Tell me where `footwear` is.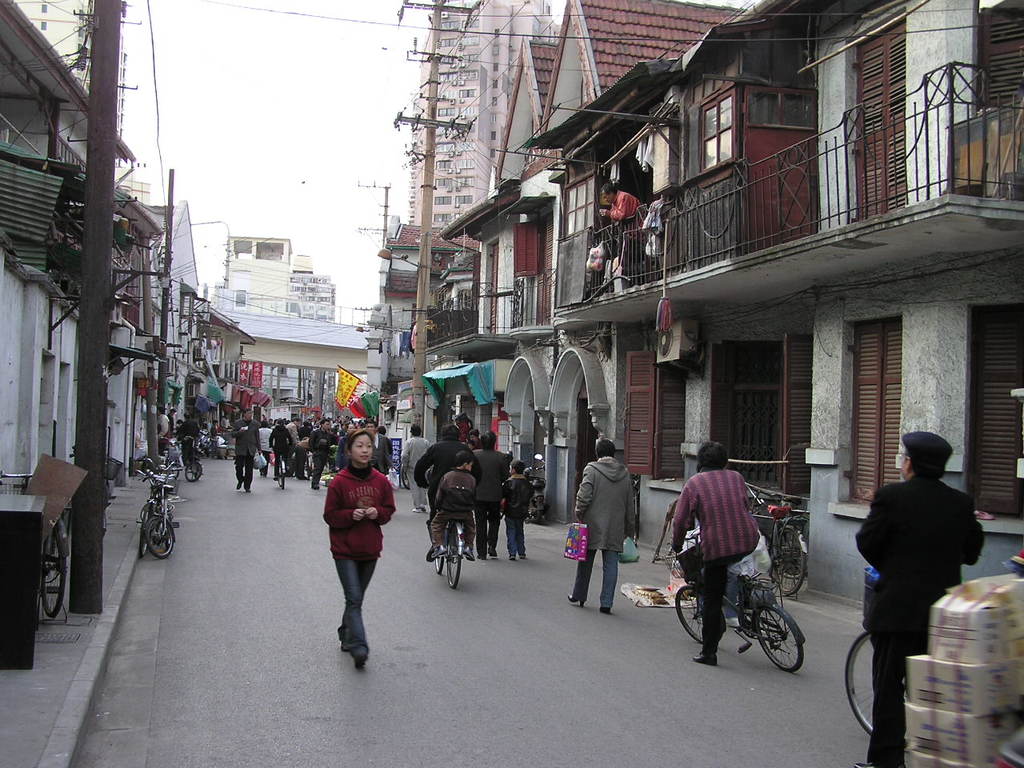
`footwear` is at <bbox>692, 651, 714, 667</bbox>.
